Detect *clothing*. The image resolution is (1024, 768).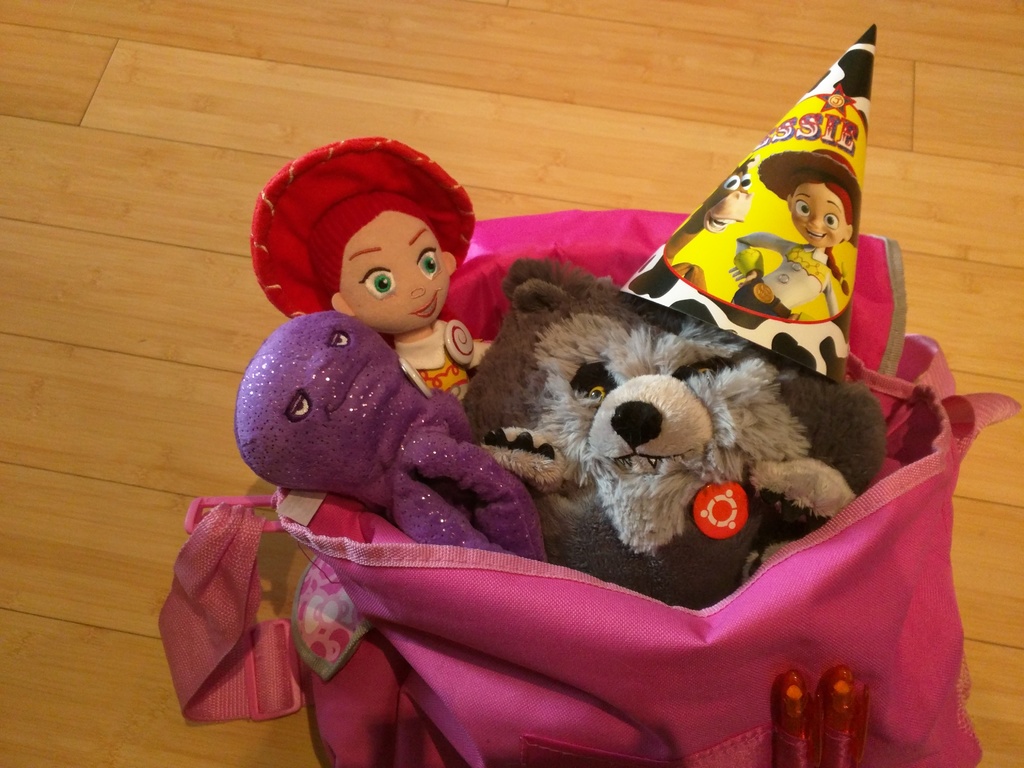
731, 277, 792, 312.
